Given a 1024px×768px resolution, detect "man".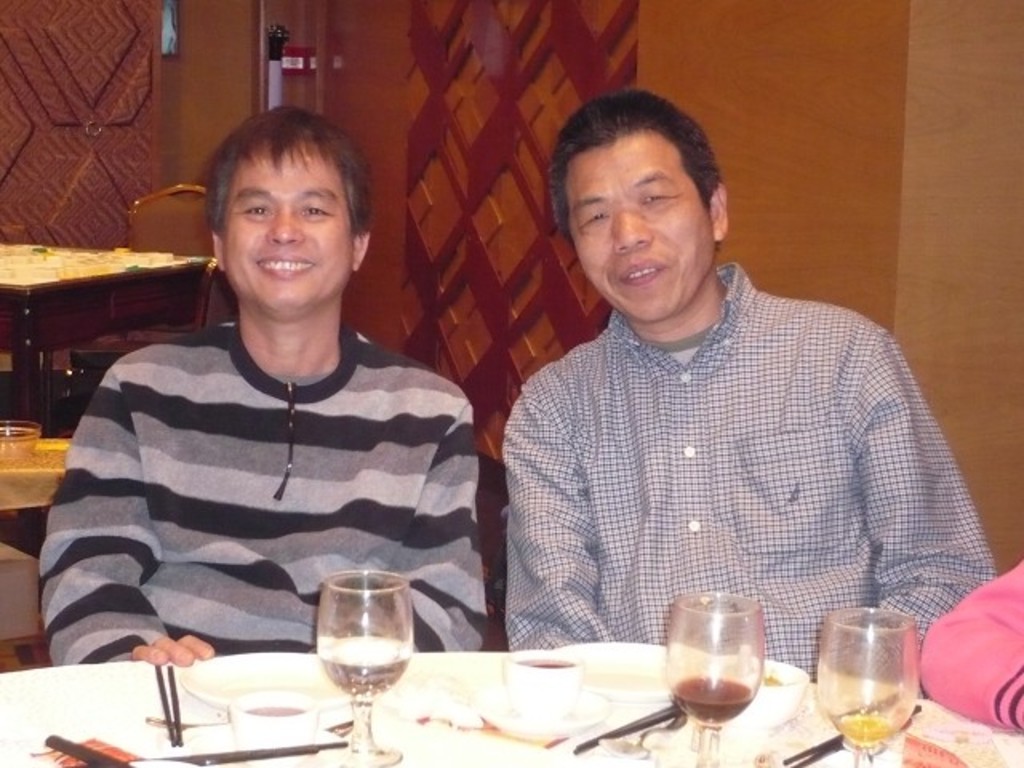
x1=35 y1=106 x2=485 y2=670.
